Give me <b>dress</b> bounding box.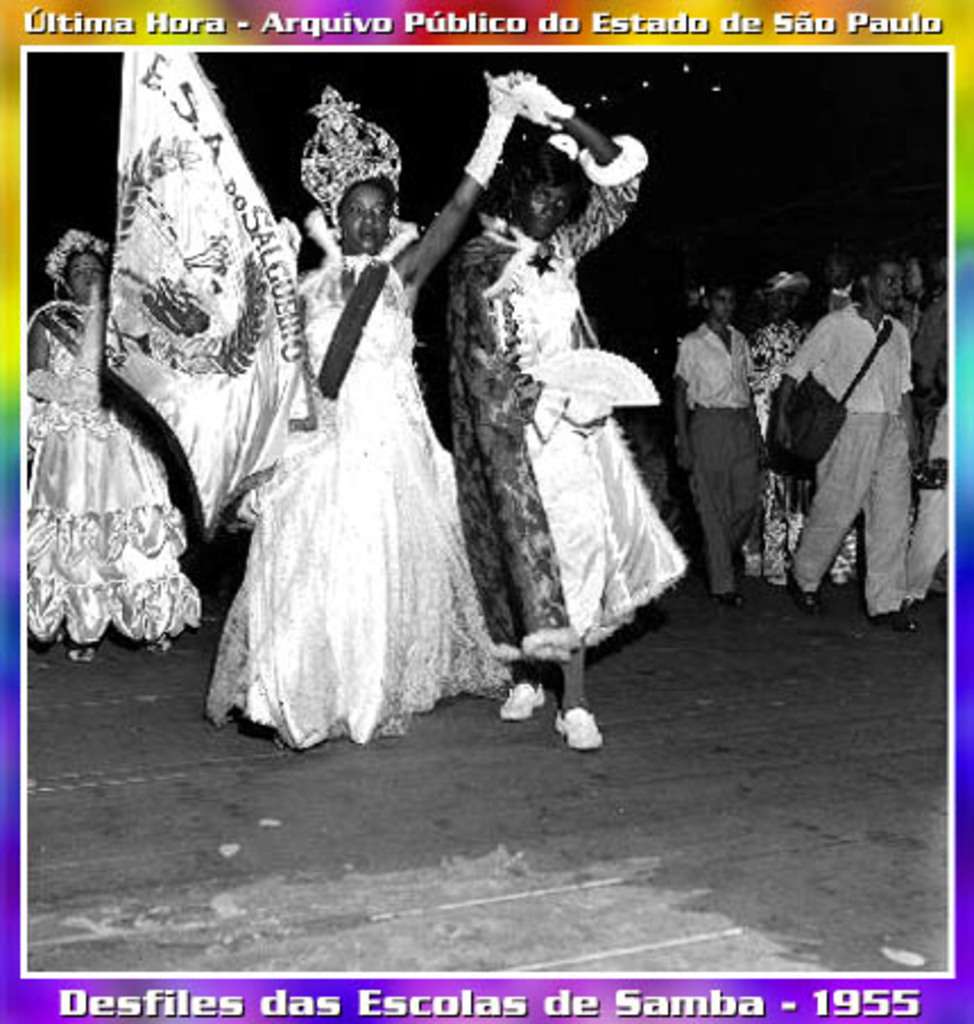
448,140,684,671.
